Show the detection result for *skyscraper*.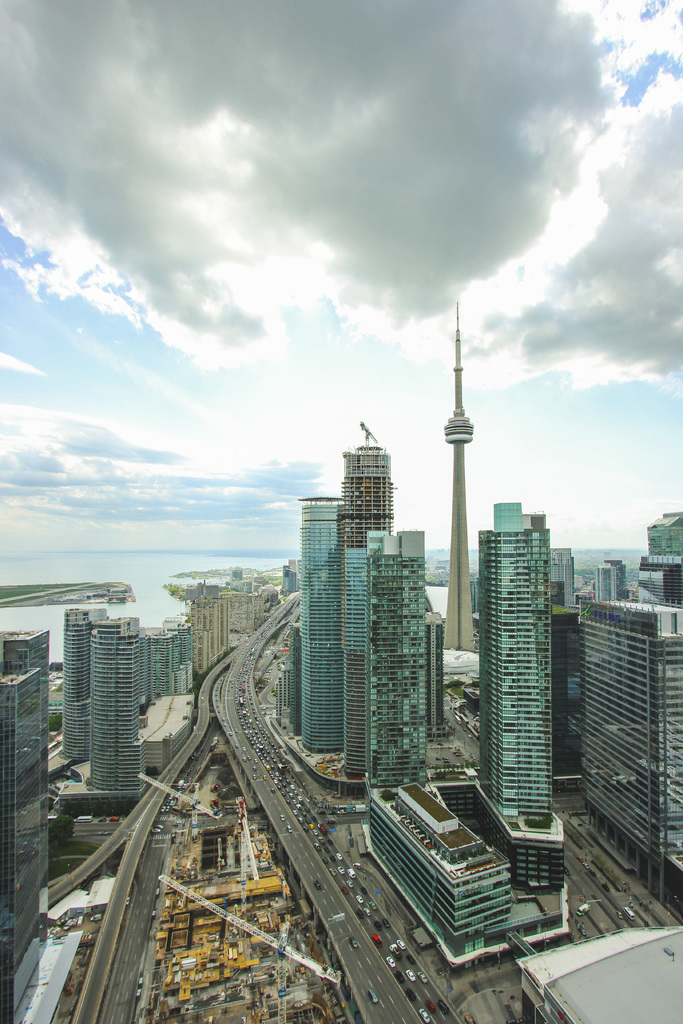
89,610,147,796.
